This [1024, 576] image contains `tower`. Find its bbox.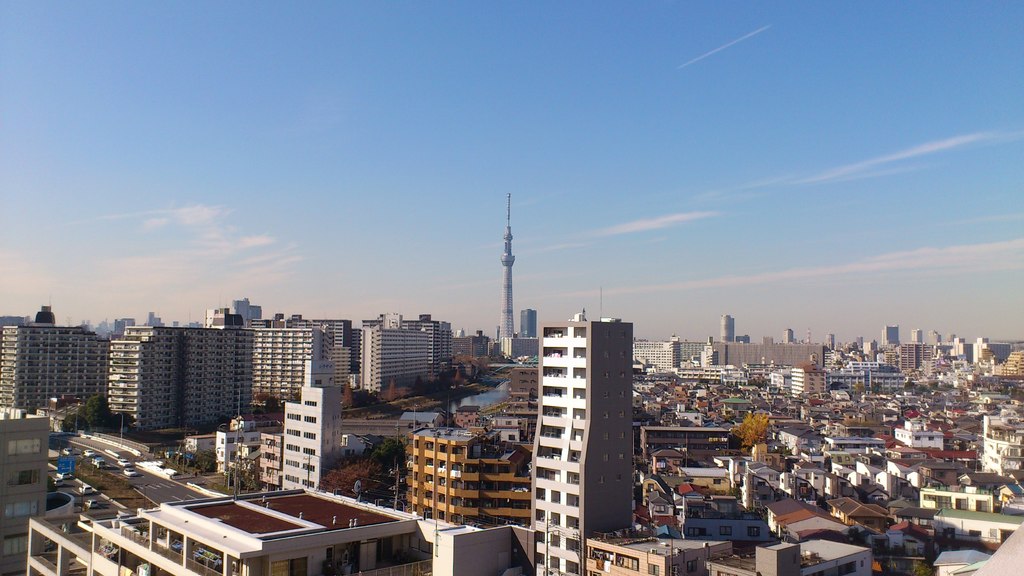
{"x1": 516, "y1": 291, "x2": 634, "y2": 539}.
